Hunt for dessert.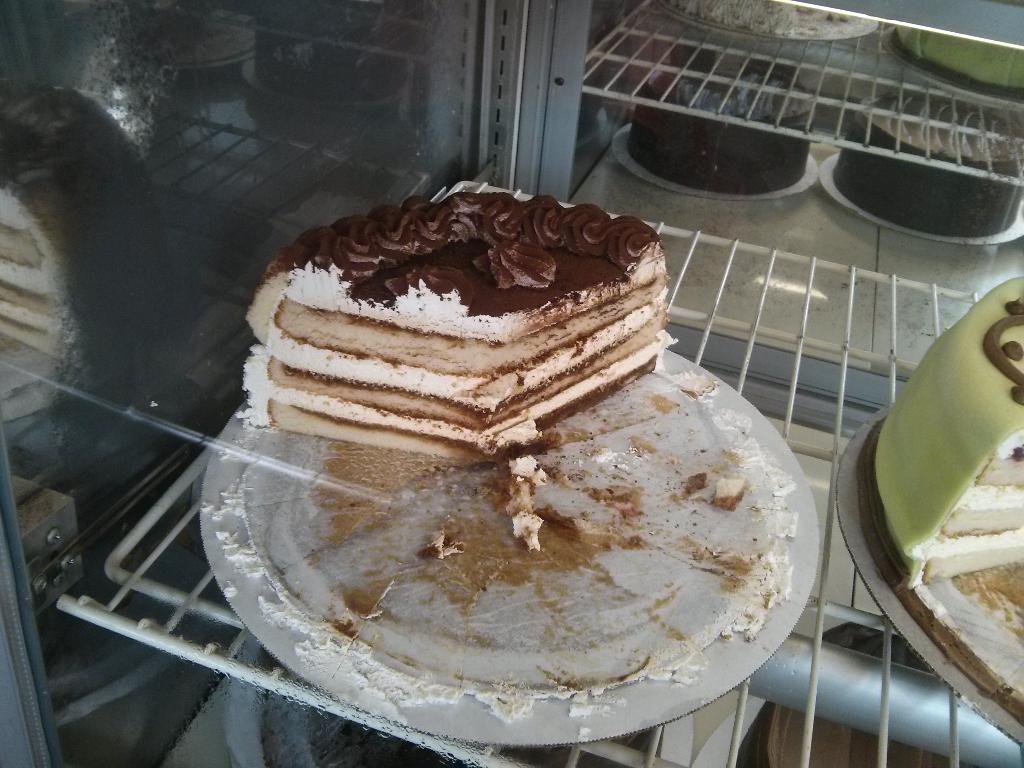
Hunted down at 226/182/679/469.
